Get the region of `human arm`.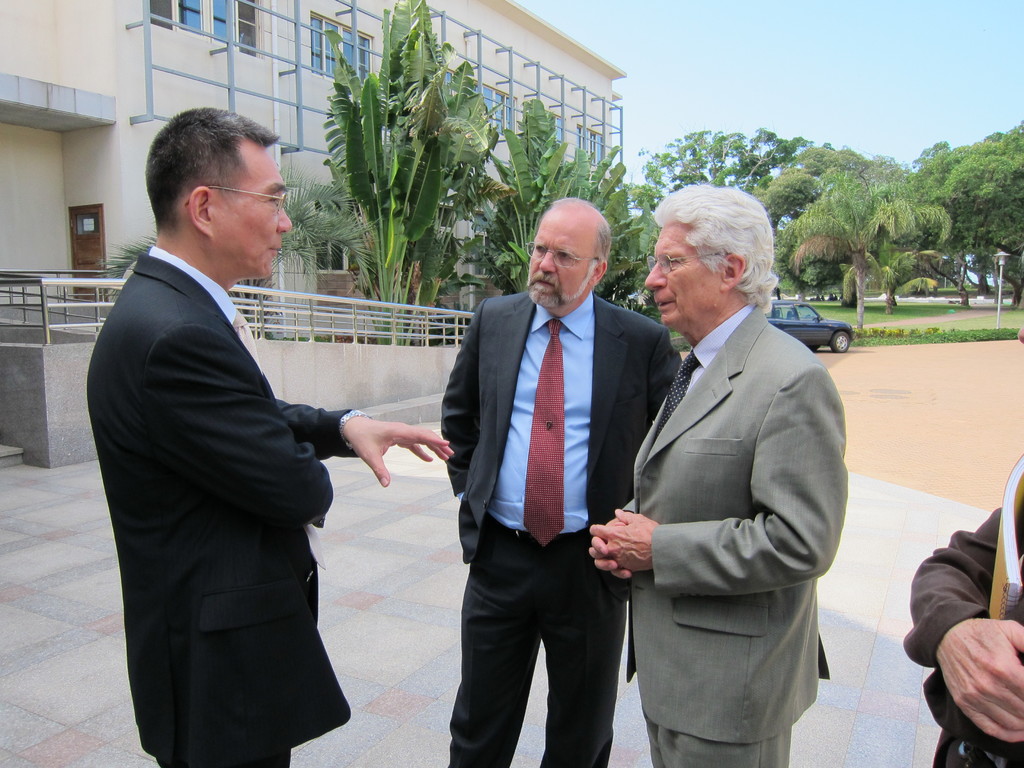
585 360 840 605.
